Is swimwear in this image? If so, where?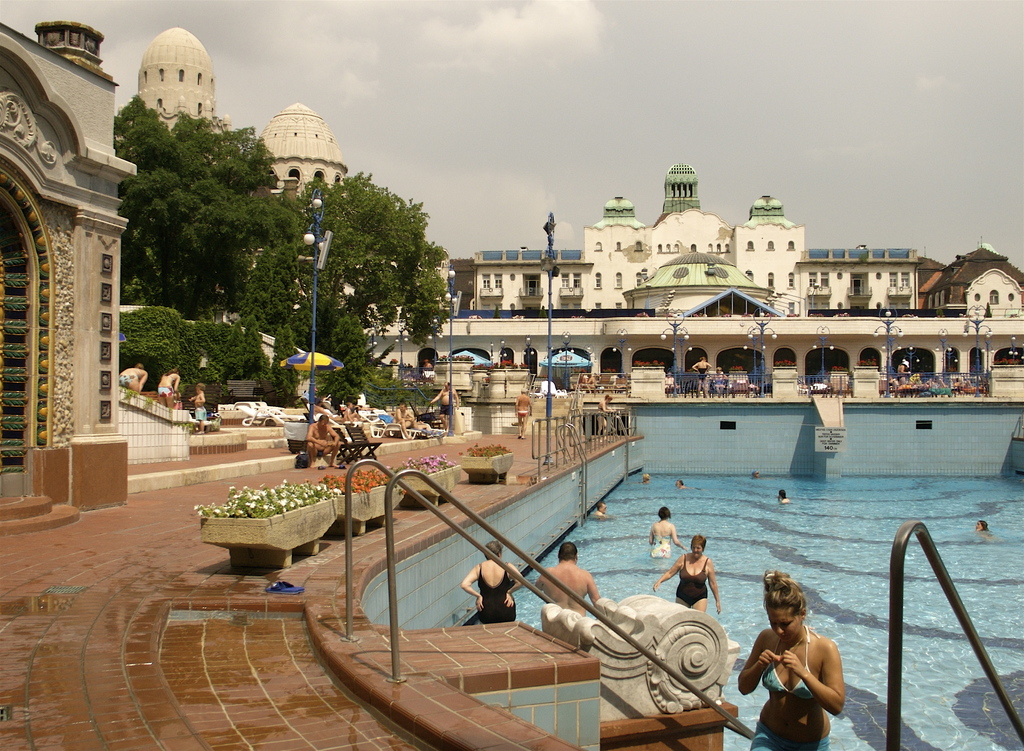
Yes, at (677, 554, 710, 606).
